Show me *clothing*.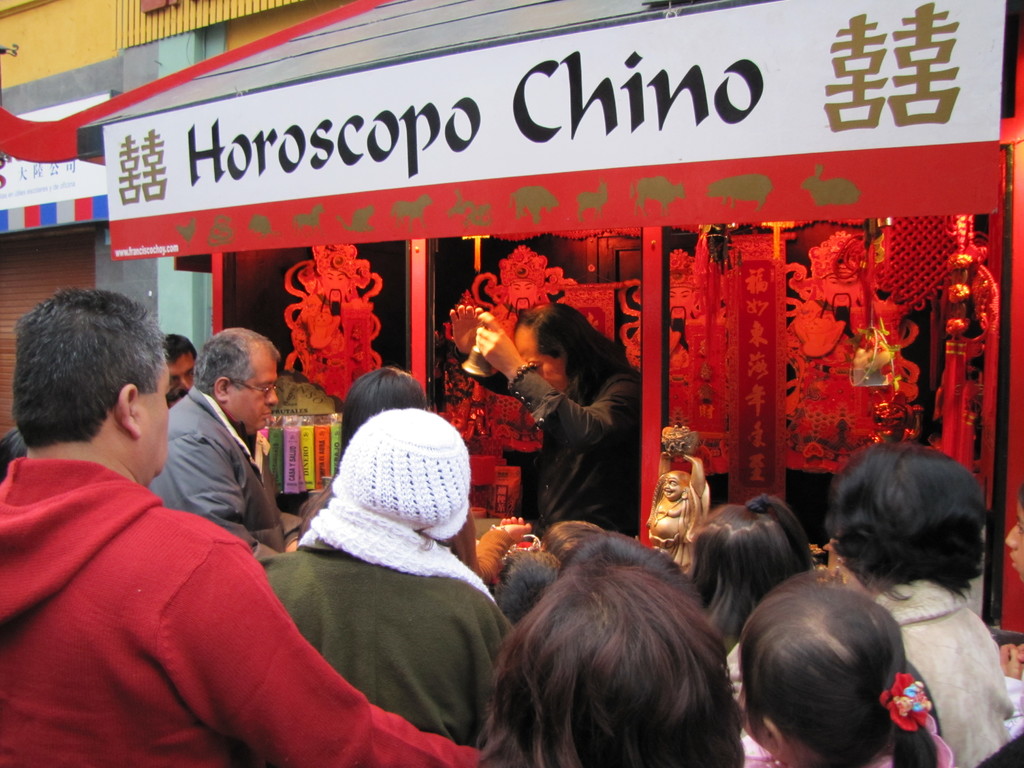
*clothing* is here: [143, 383, 287, 566].
